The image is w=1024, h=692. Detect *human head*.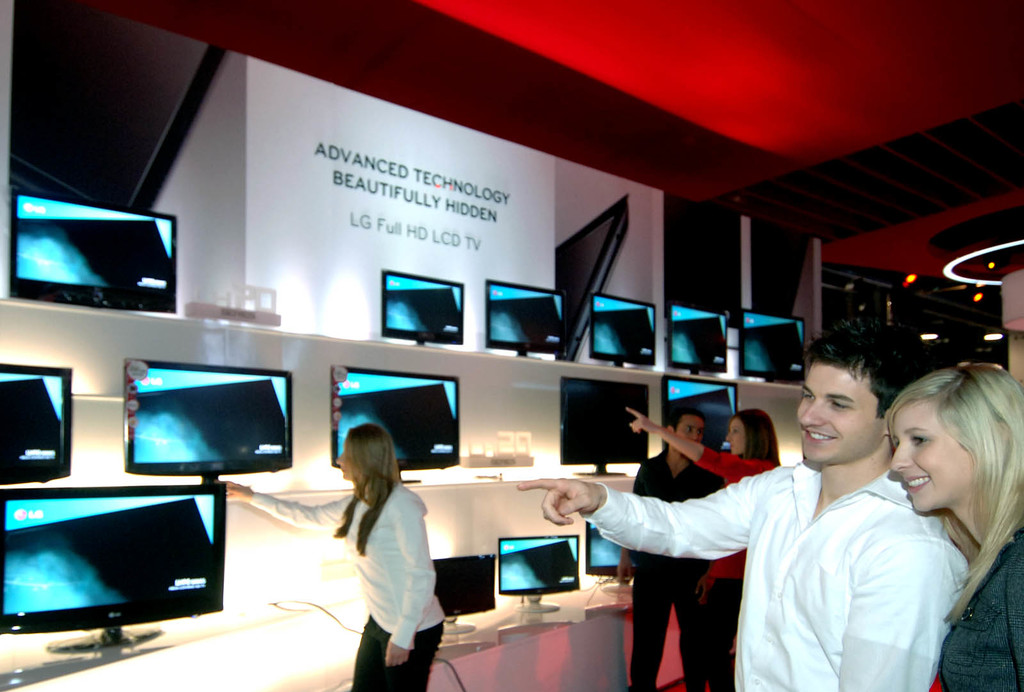
Detection: <box>720,413,779,455</box>.
